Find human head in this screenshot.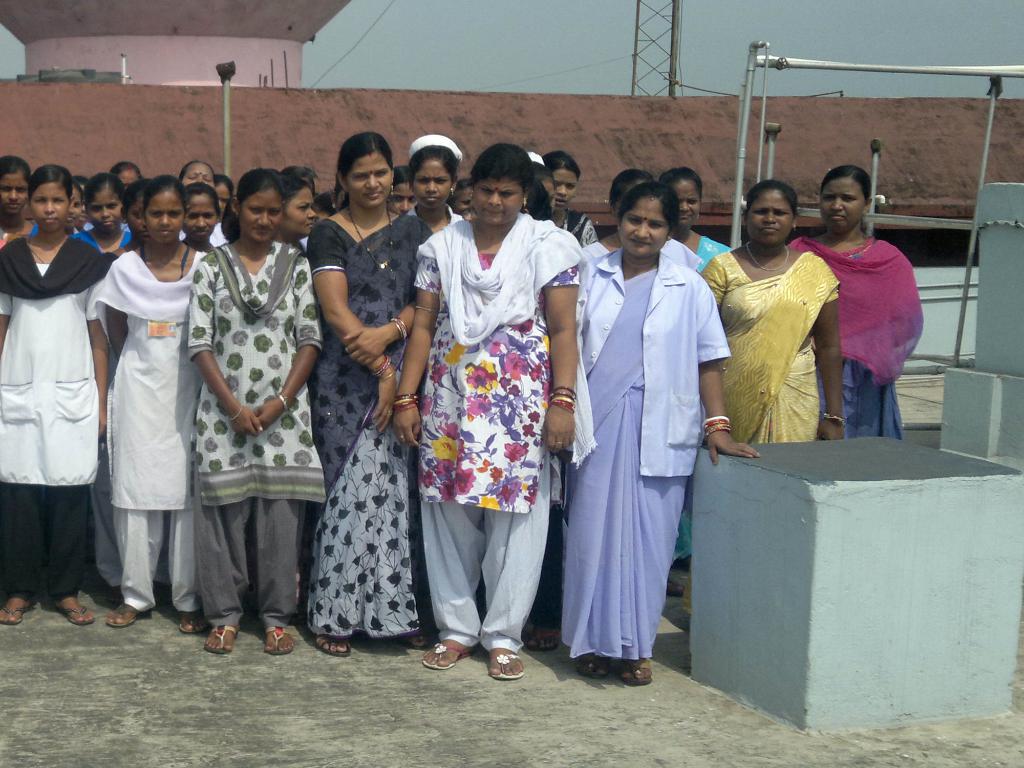
The bounding box for human head is <region>527, 152, 546, 175</region>.
